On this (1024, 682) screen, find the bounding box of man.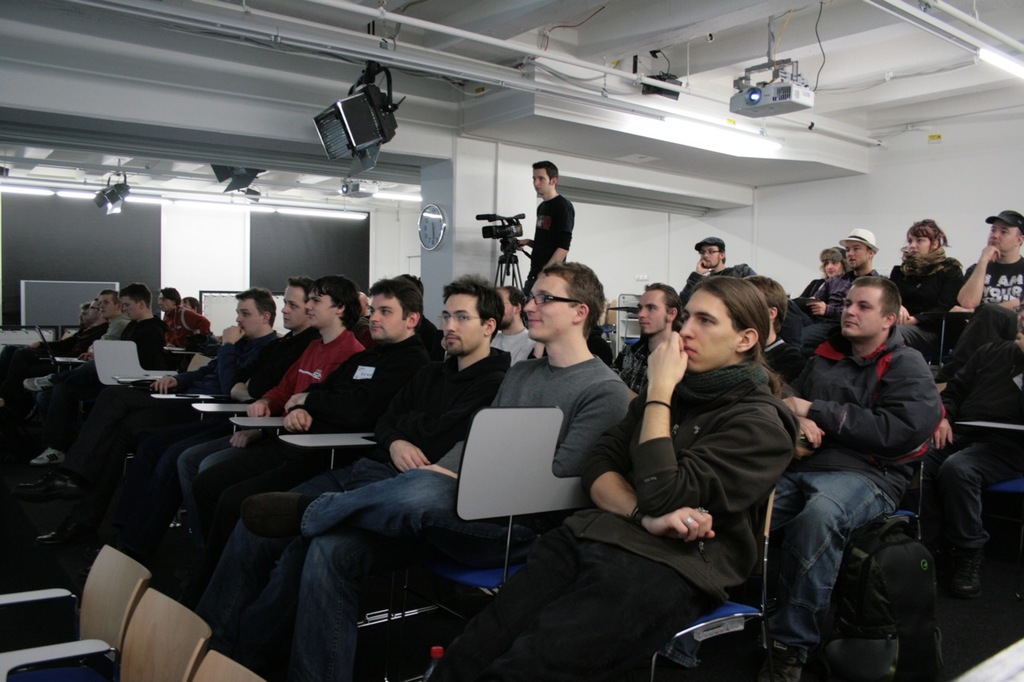
Bounding box: box=[514, 160, 578, 299].
